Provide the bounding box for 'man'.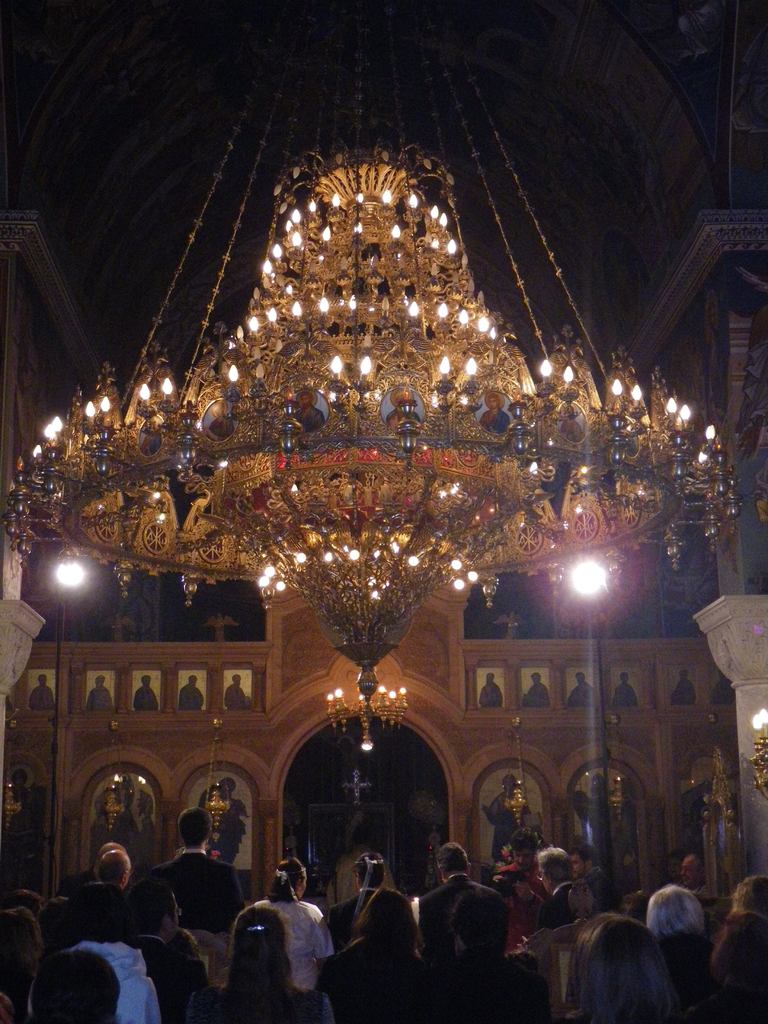
<box>415,836,511,959</box>.
